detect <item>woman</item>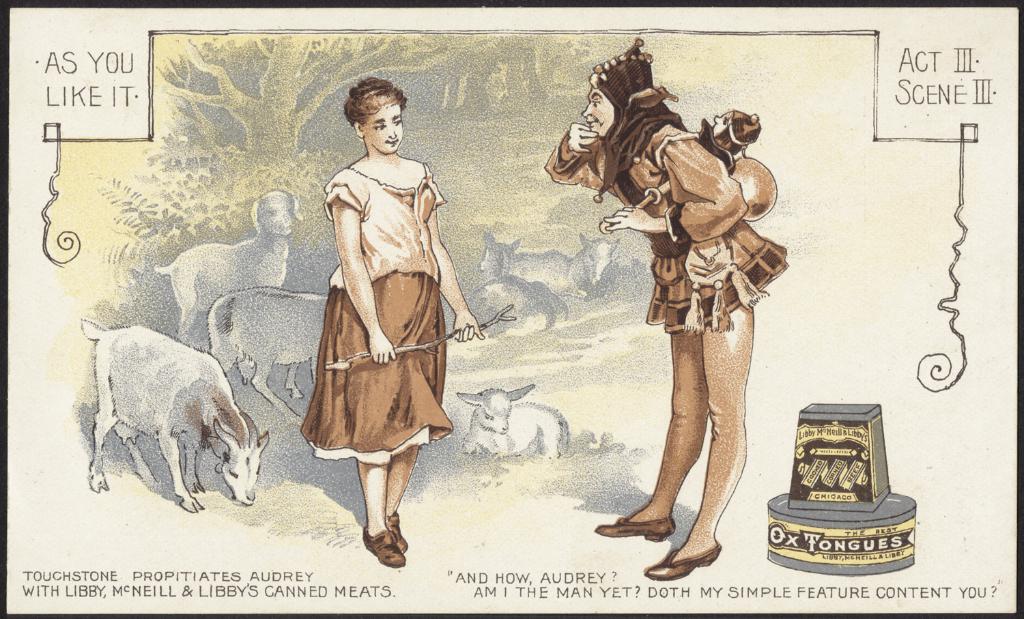
locate(306, 75, 457, 526)
